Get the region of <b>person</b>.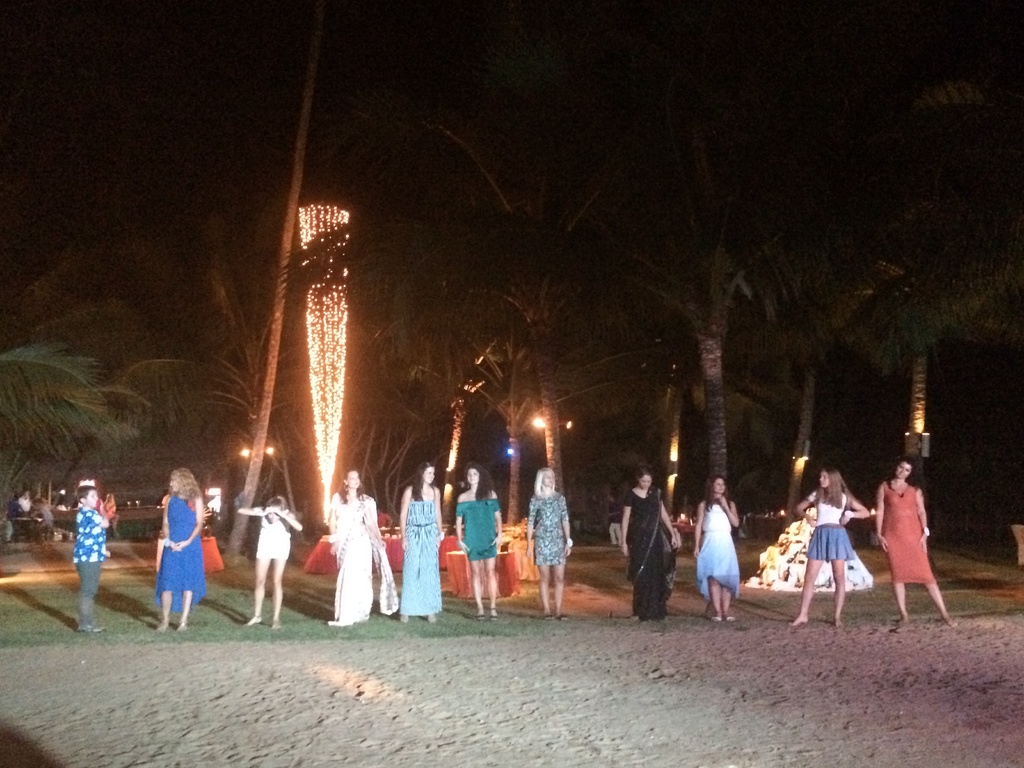
[152,461,213,636].
